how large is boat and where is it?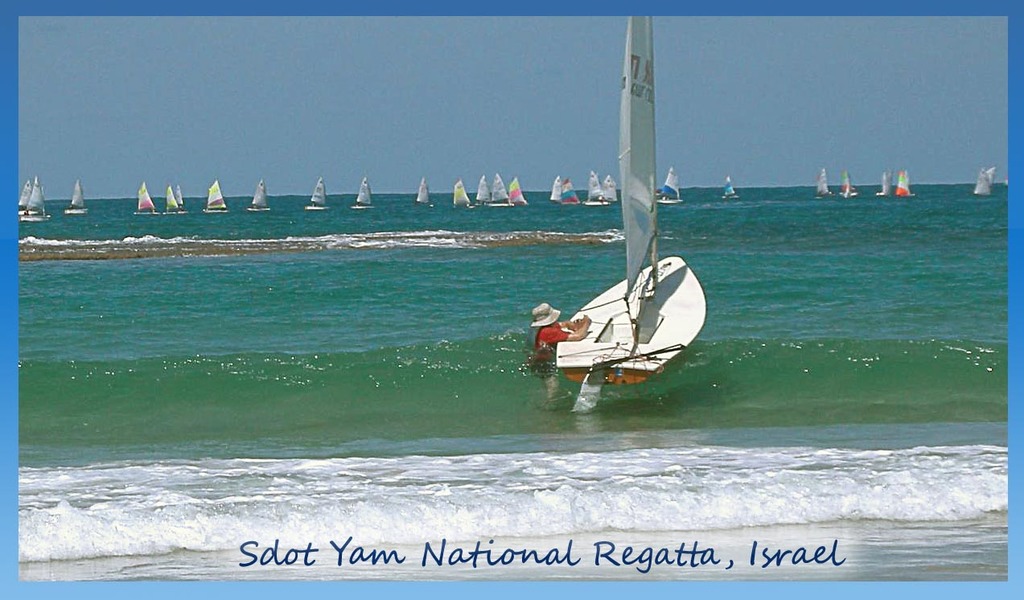
Bounding box: {"left": 131, "top": 183, "right": 162, "bottom": 216}.
